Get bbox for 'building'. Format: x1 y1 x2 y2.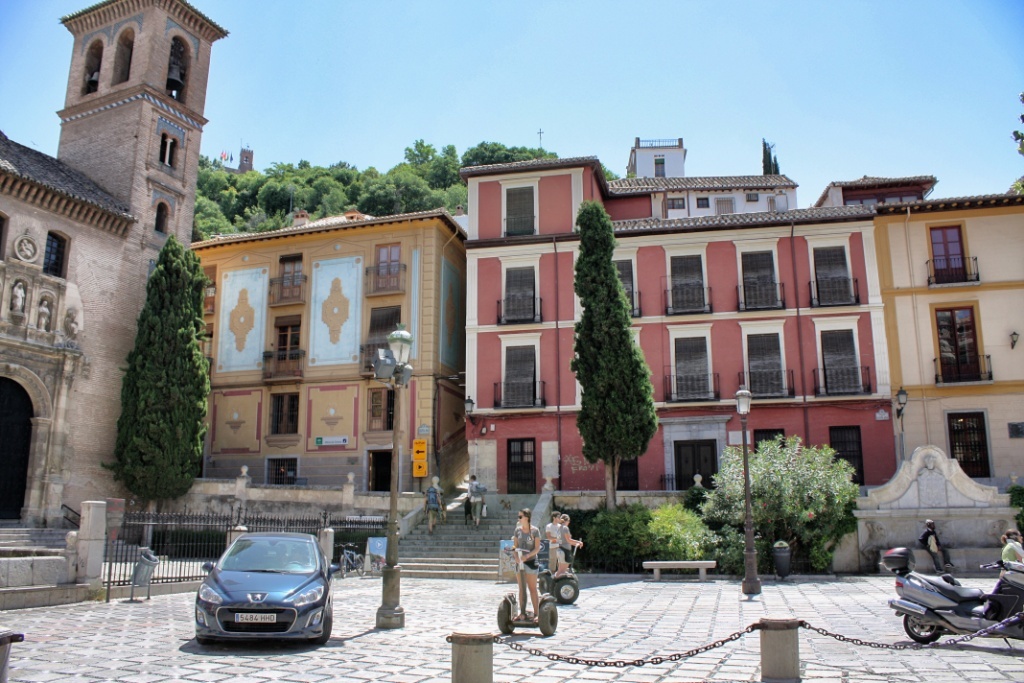
0 0 222 610.
